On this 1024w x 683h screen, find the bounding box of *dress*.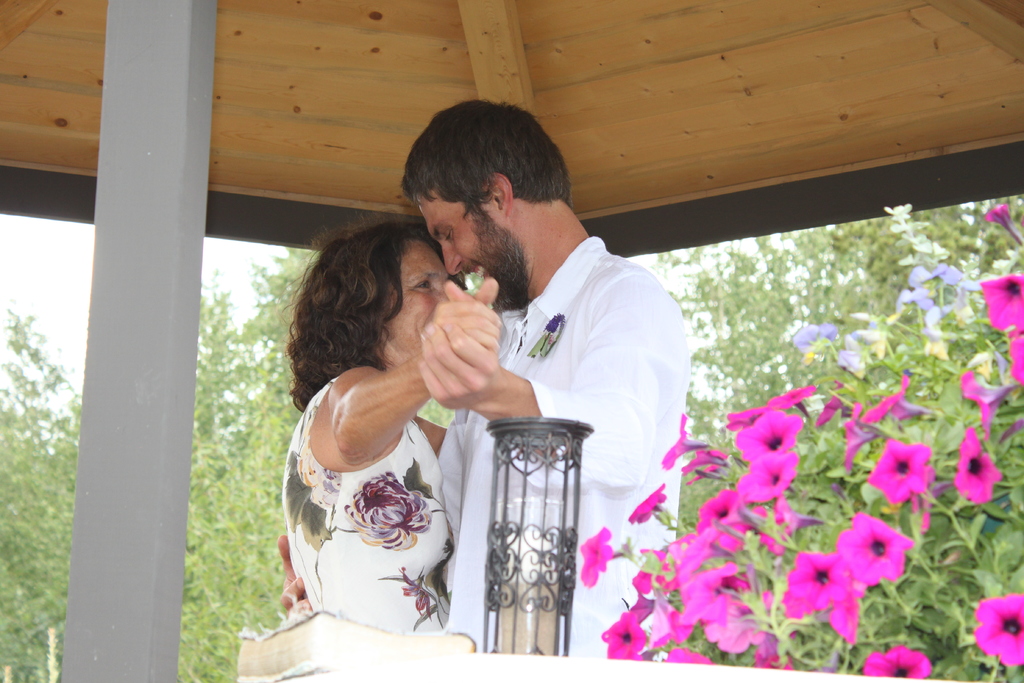
Bounding box: [left=283, top=379, right=454, bottom=634].
